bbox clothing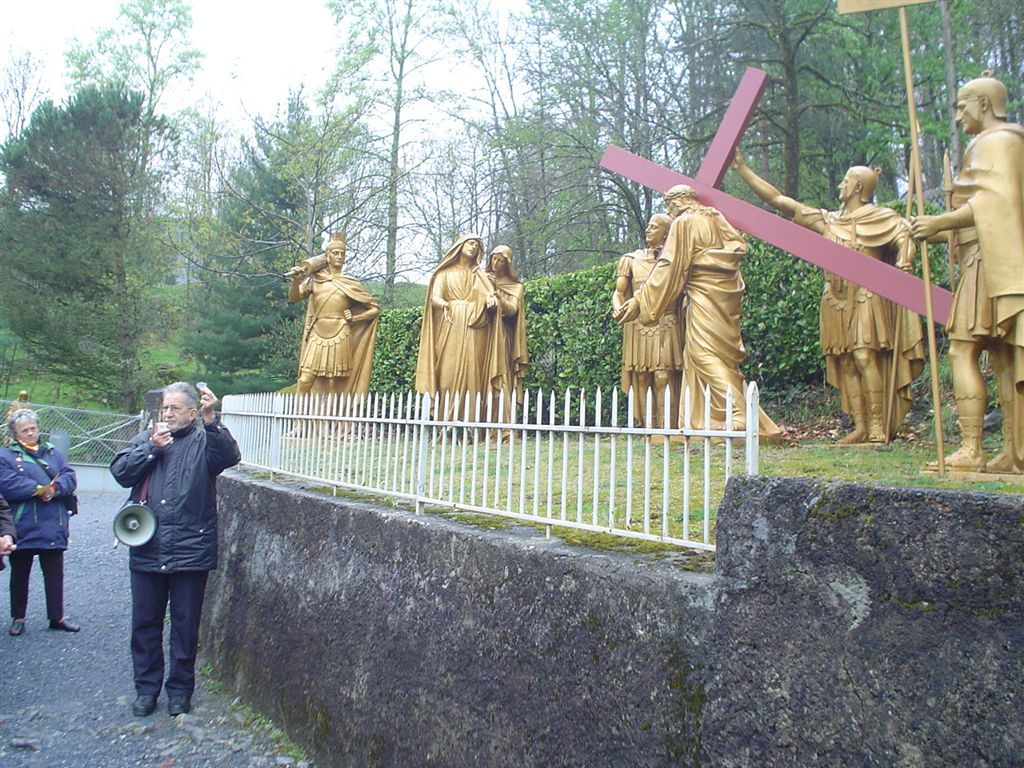
bbox(0, 432, 78, 552)
